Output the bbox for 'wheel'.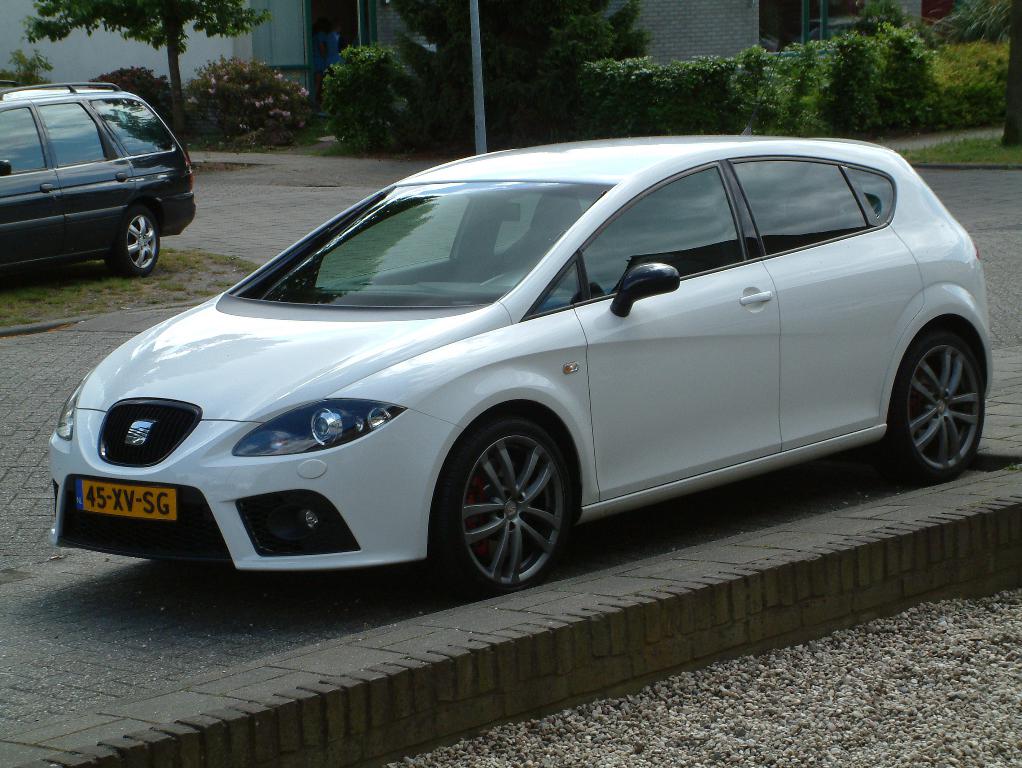
bbox=(440, 417, 567, 583).
